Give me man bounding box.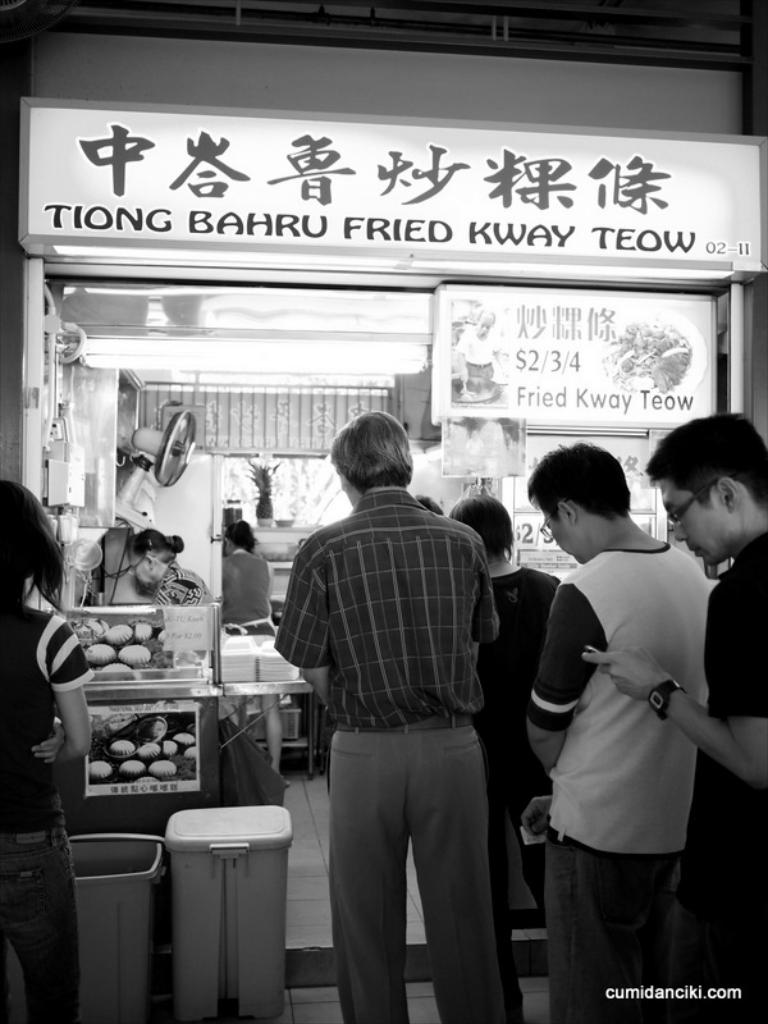
(left=516, top=438, right=714, bottom=1023).
